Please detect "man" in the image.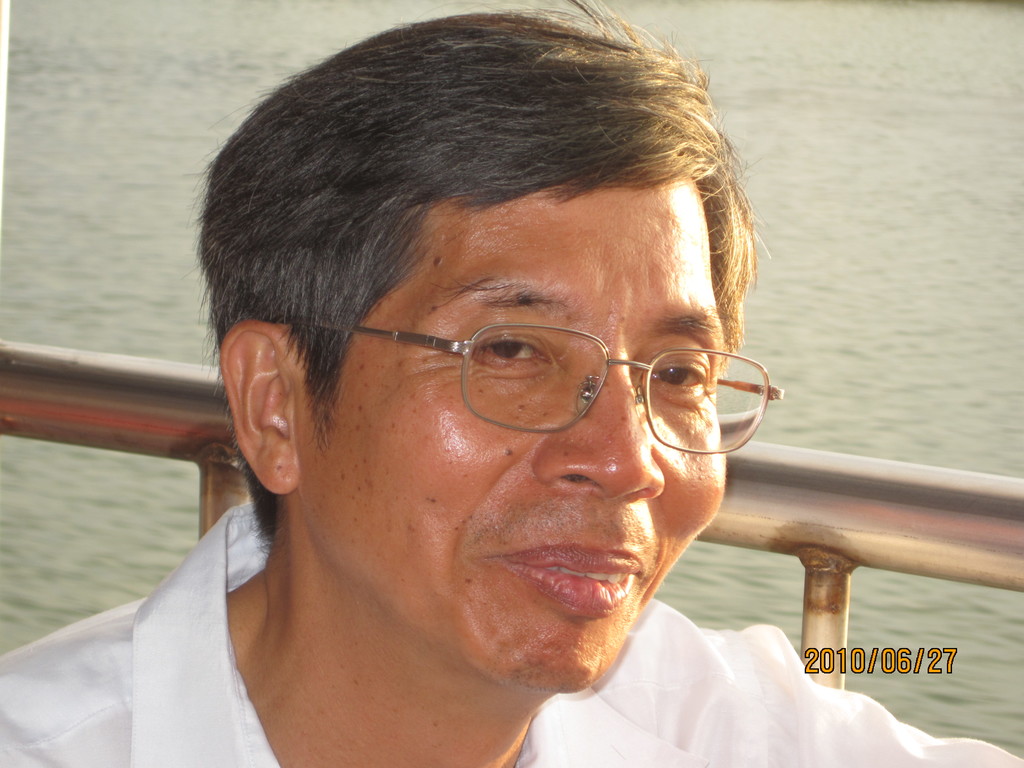
x1=0 y1=0 x2=1023 y2=767.
